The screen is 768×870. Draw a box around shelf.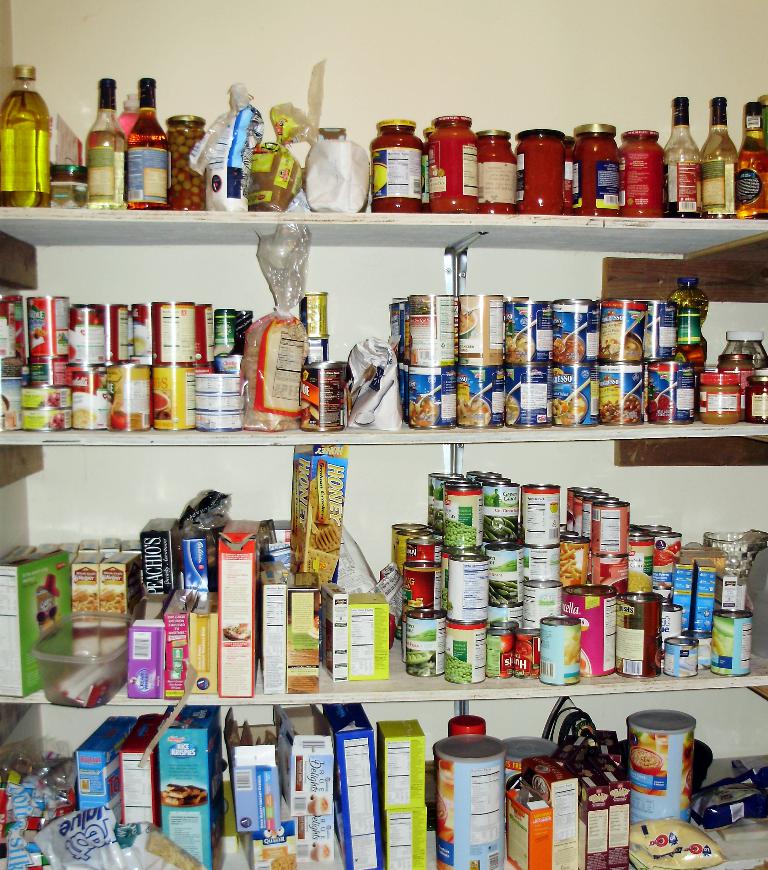
Rect(0, 237, 767, 446).
